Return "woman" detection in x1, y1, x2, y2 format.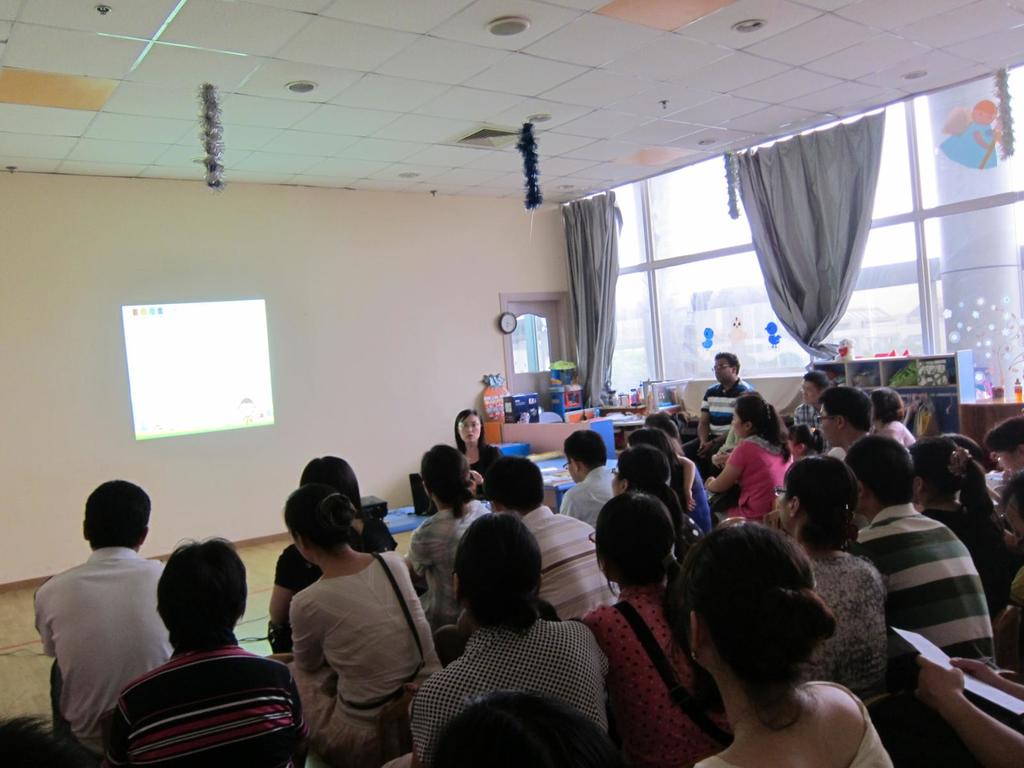
410, 511, 612, 767.
